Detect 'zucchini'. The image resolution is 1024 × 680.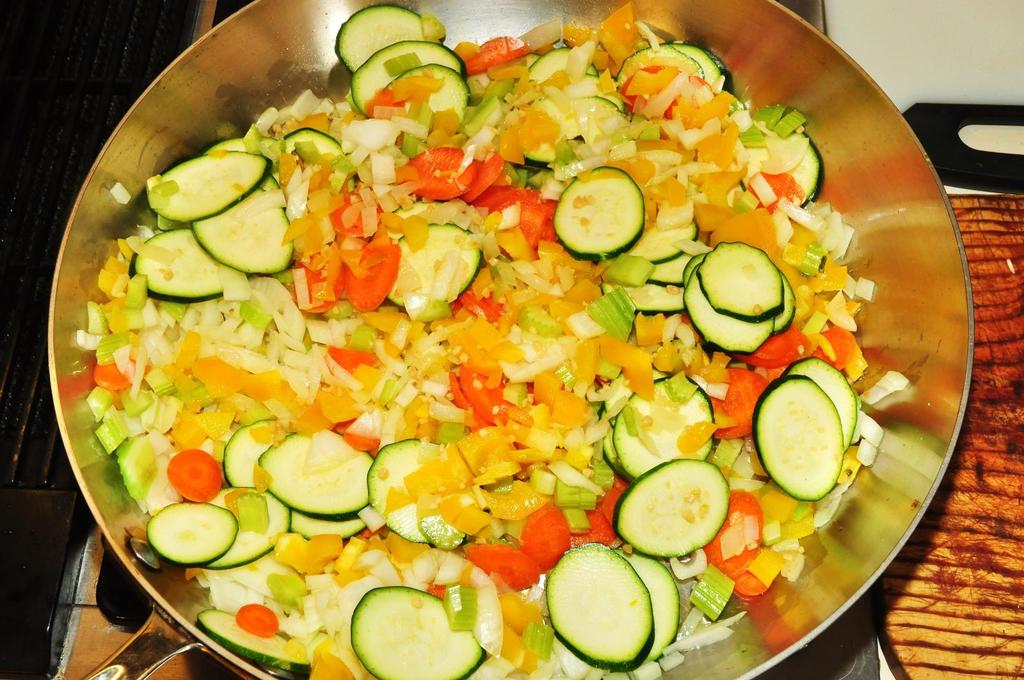
left=723, top=121, right=821, bottom=223.
